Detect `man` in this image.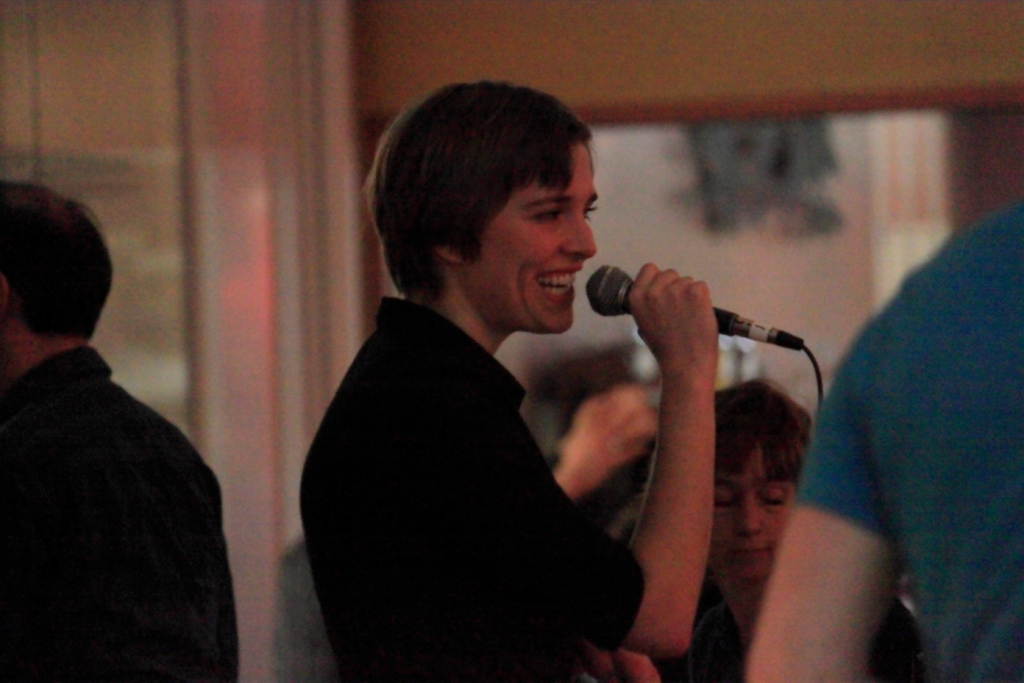
Detection: bbox=(280, 94, 720, 667).
